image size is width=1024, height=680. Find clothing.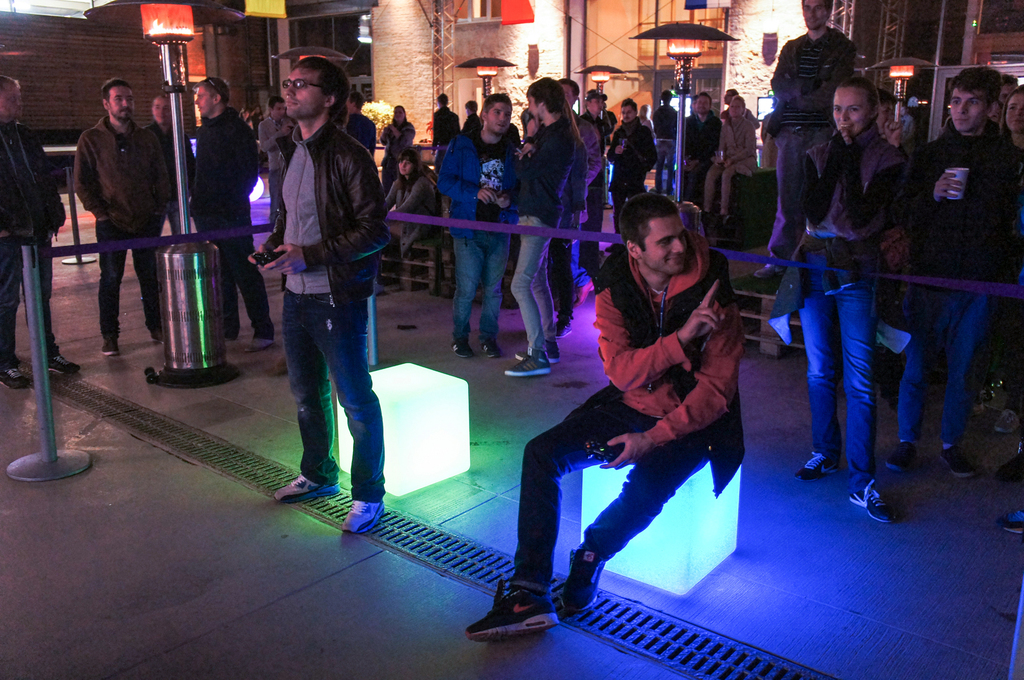
bbox=[609, 113, 657, 233].
